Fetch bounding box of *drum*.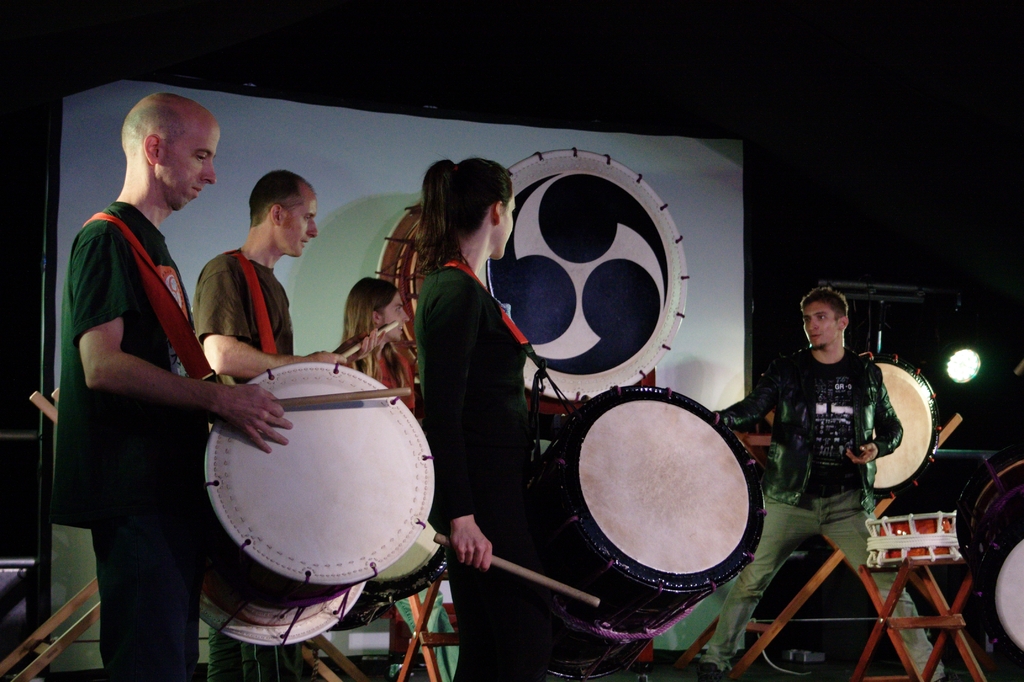
Bbox: (861, 505, 970, 574).
